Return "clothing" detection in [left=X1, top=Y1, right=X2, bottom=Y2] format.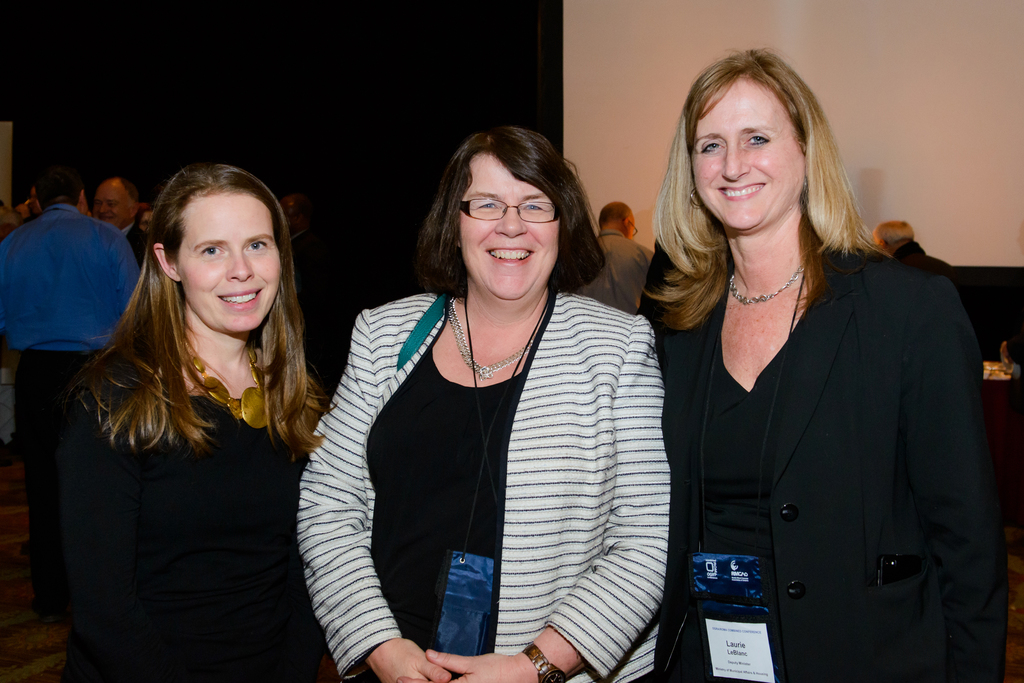
[left=630, top=248, right=992, bottom=682].
